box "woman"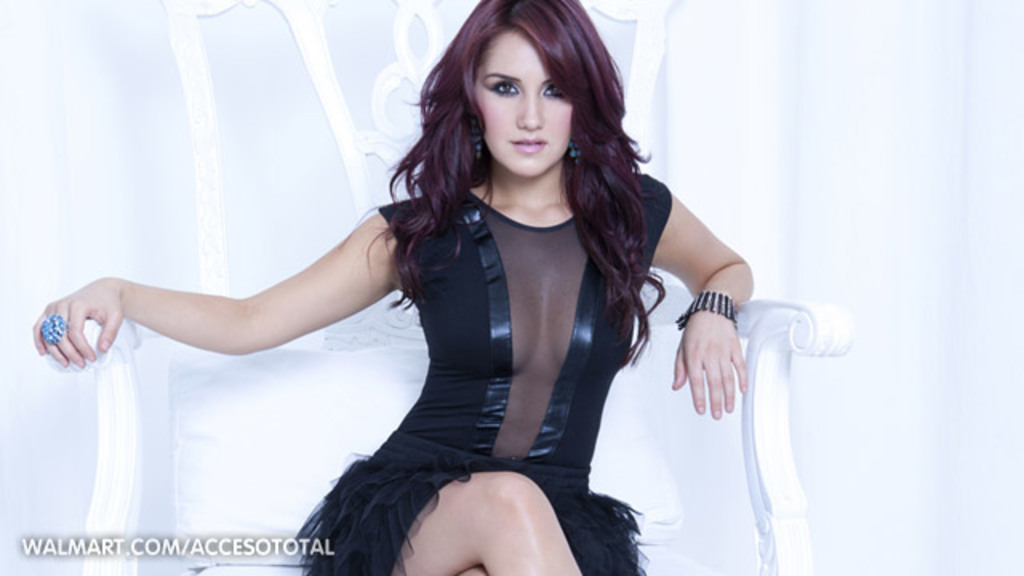
{"x1": 139, "y1": 0, "x2": 725, "y2": 575}
